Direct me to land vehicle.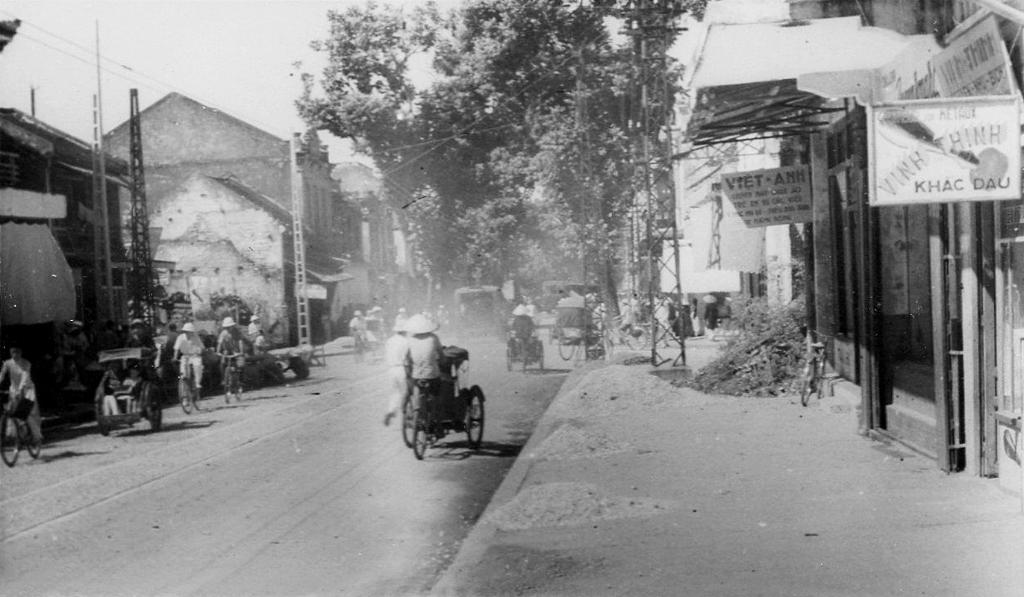
Direction: select_region(0, 392, 43, 472).
